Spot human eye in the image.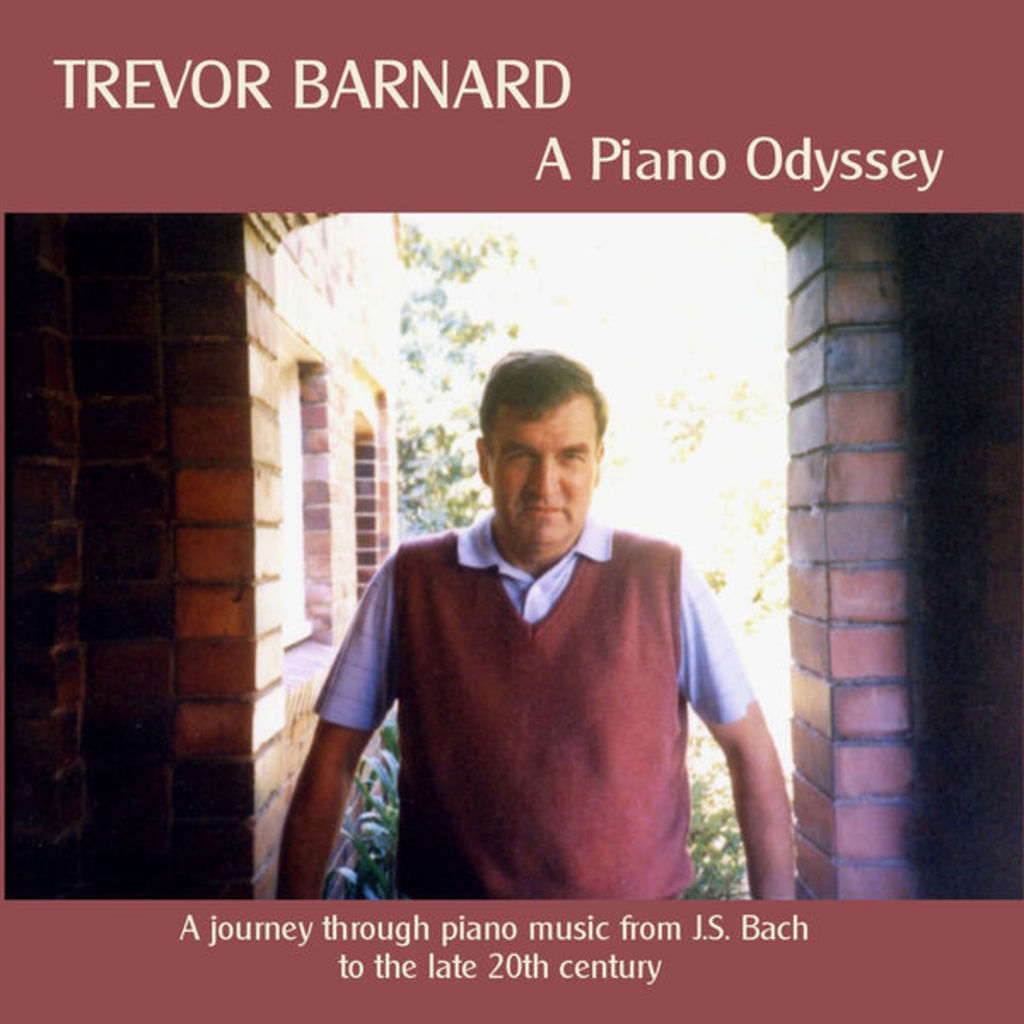
human eye found at (left=505, top=447, right=531, bottom=464).
